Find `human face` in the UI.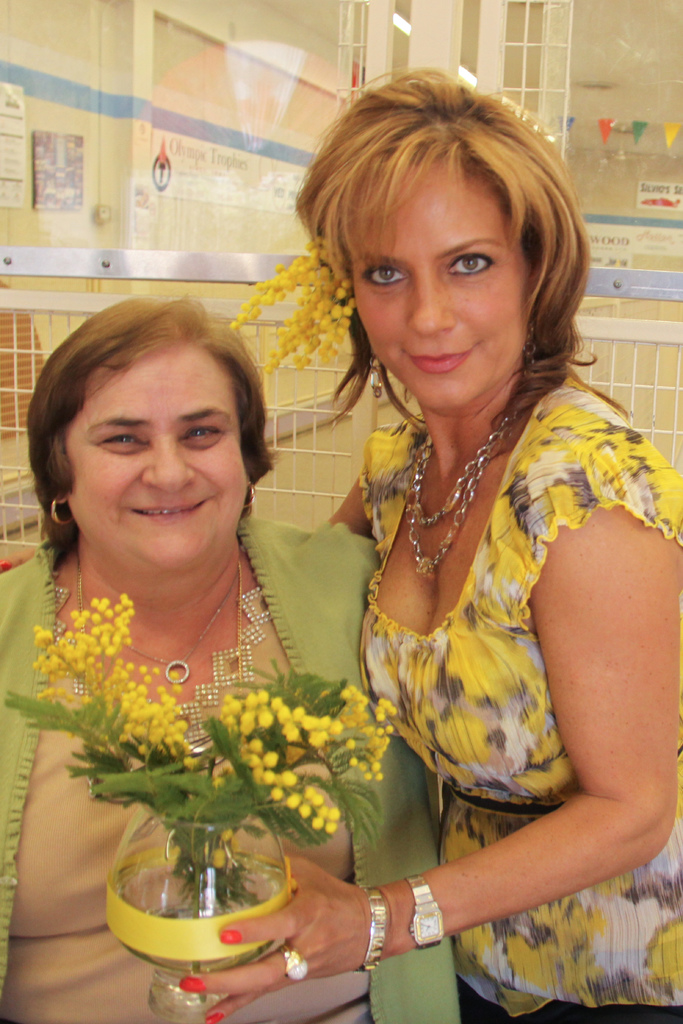
UI element at l=354, t=160, r=533, b=412.
